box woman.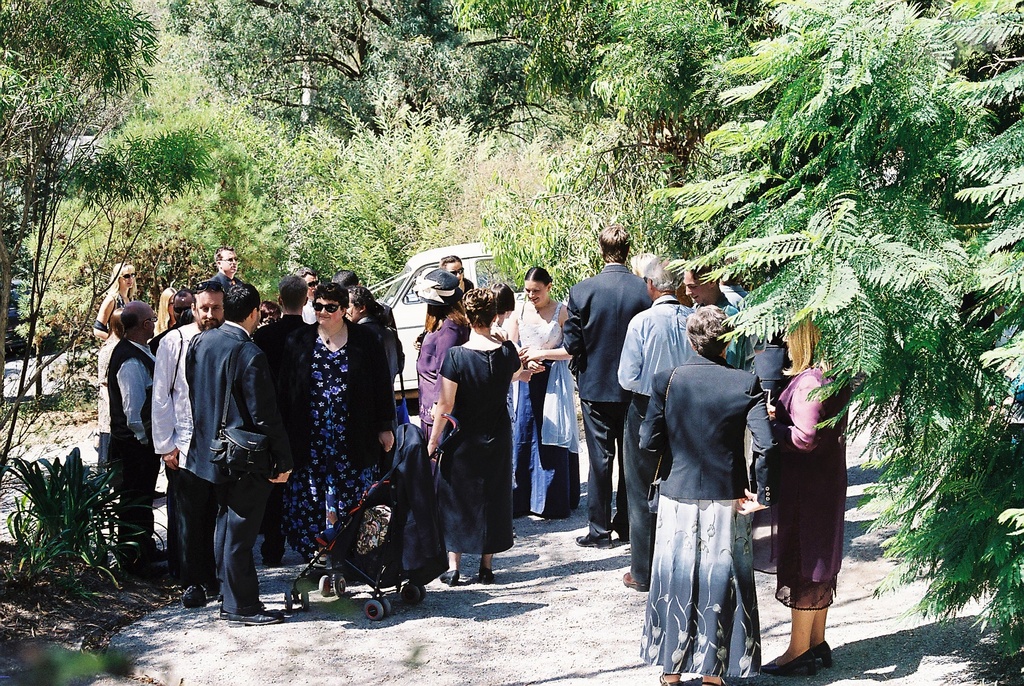
left=347, top=288, right=404, bottom=375.
